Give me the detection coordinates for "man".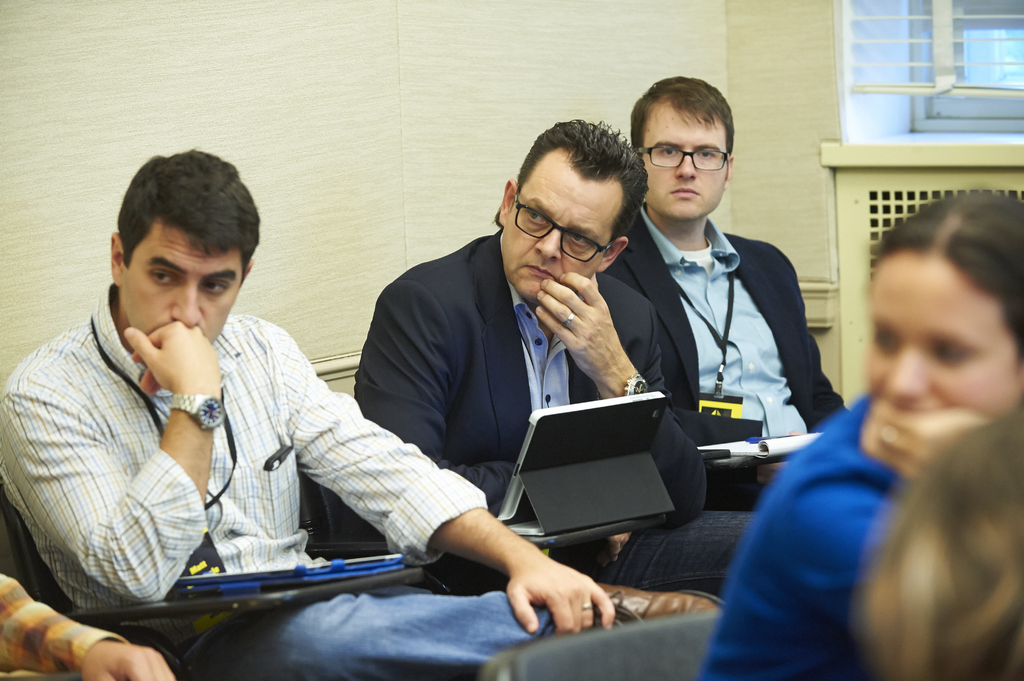
(0, 568, 177, 680).
